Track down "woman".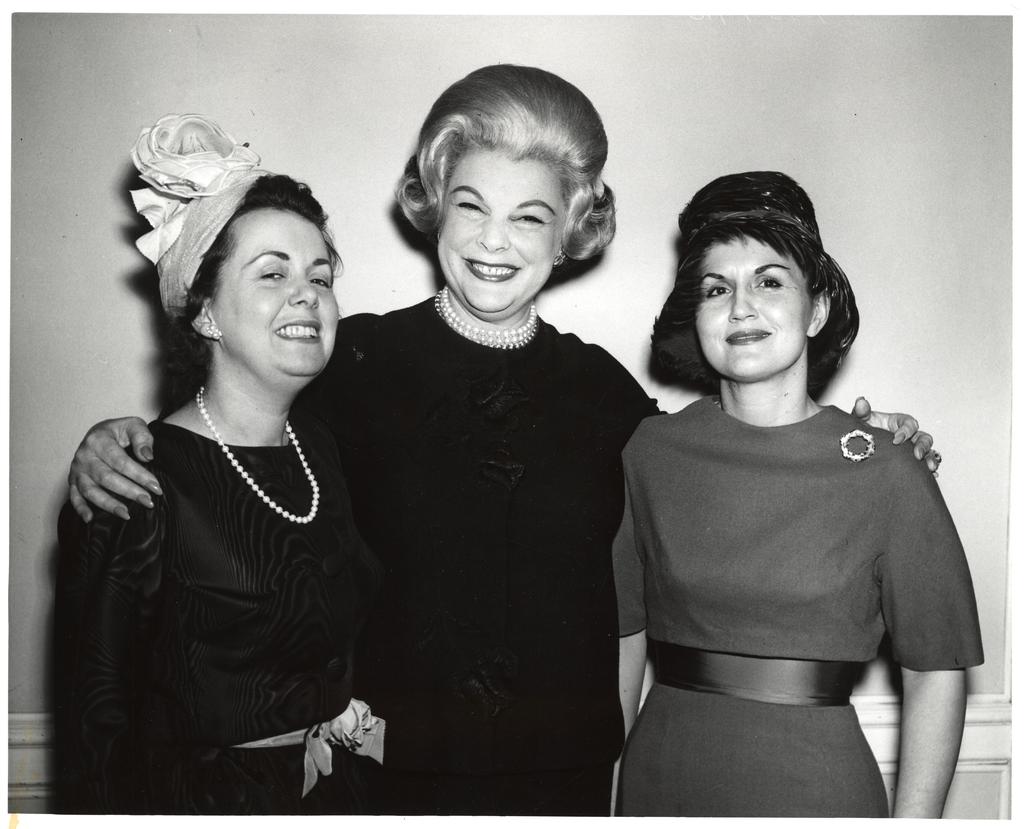
Tracked to Rect(60, 56, 945, 819).
